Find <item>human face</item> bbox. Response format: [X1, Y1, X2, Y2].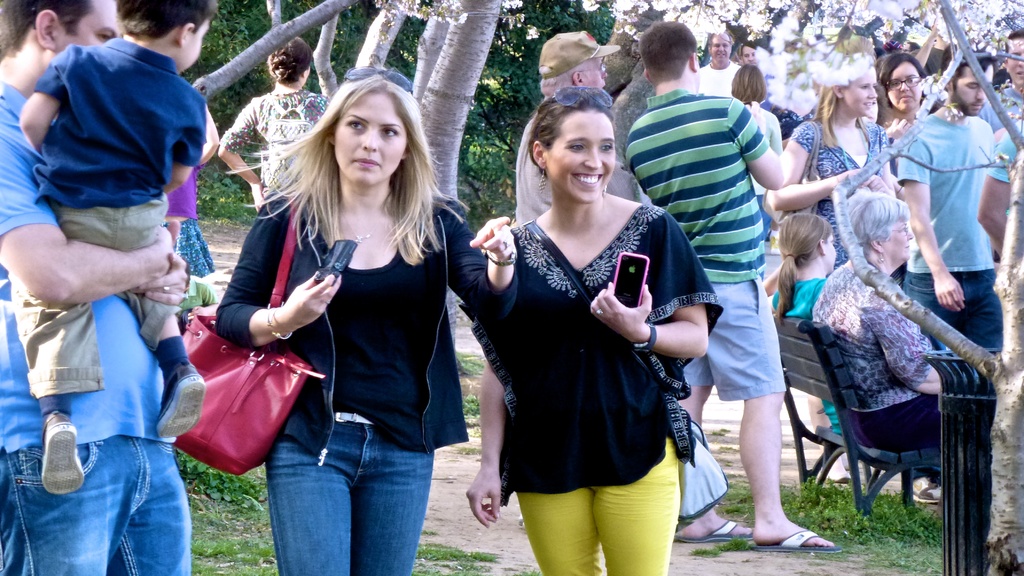
[50, 0, 124, 63].
